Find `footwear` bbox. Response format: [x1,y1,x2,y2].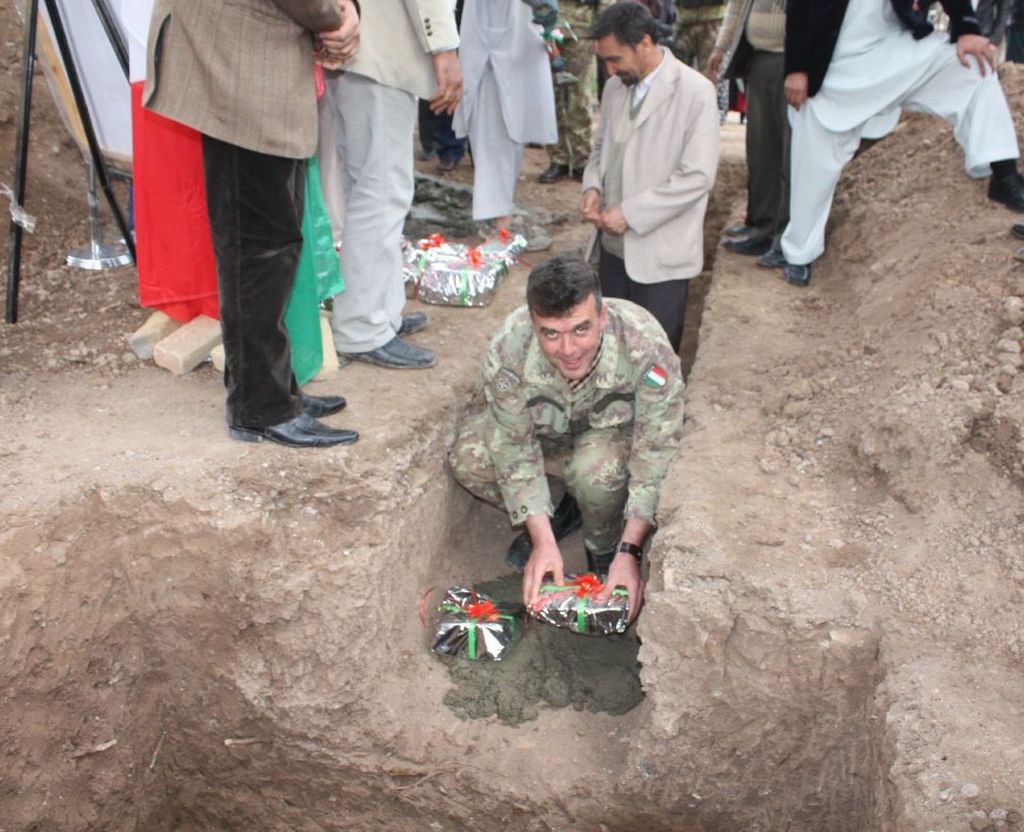
[227,408,360,450].
